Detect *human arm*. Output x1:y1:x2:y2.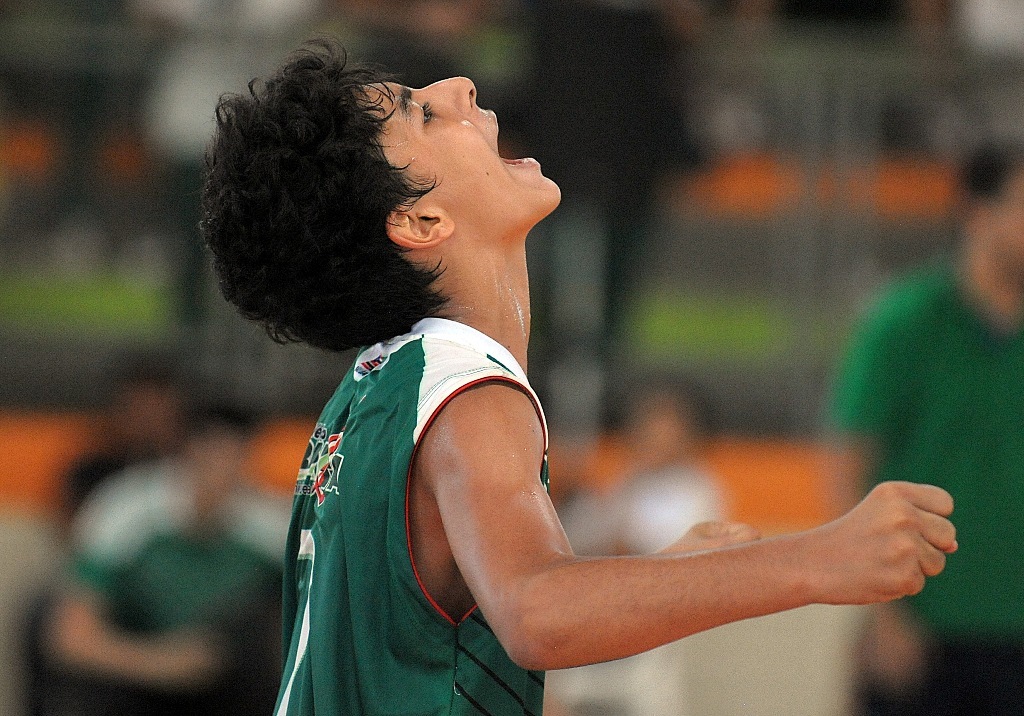
811:281:933:700.
